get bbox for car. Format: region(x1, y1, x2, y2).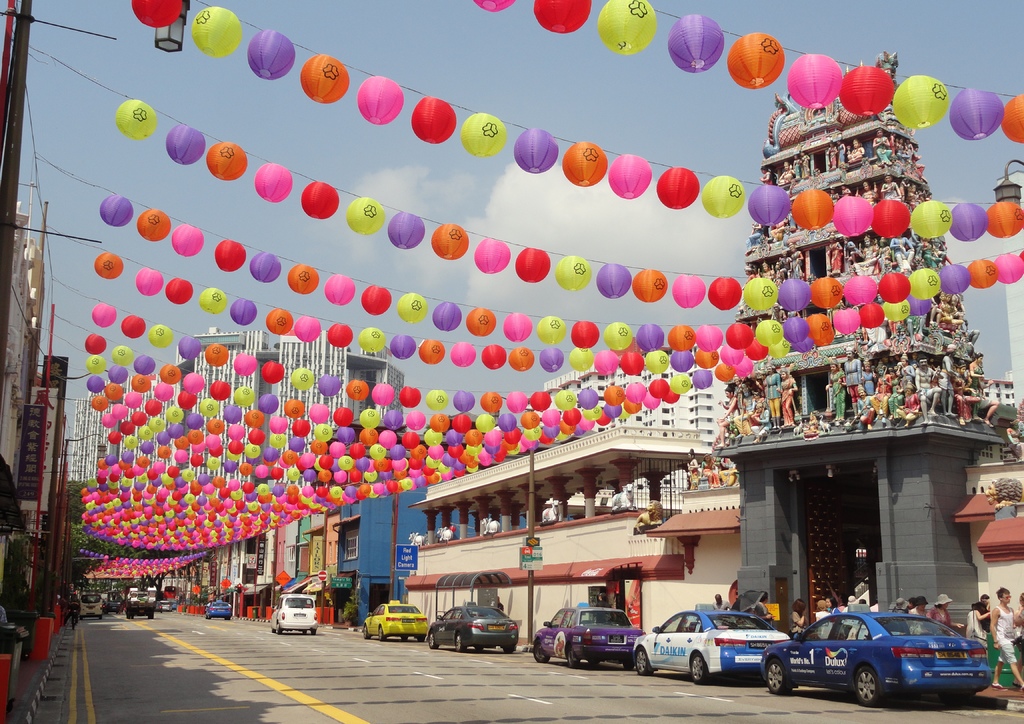
region(268, 591, 318, 635).
